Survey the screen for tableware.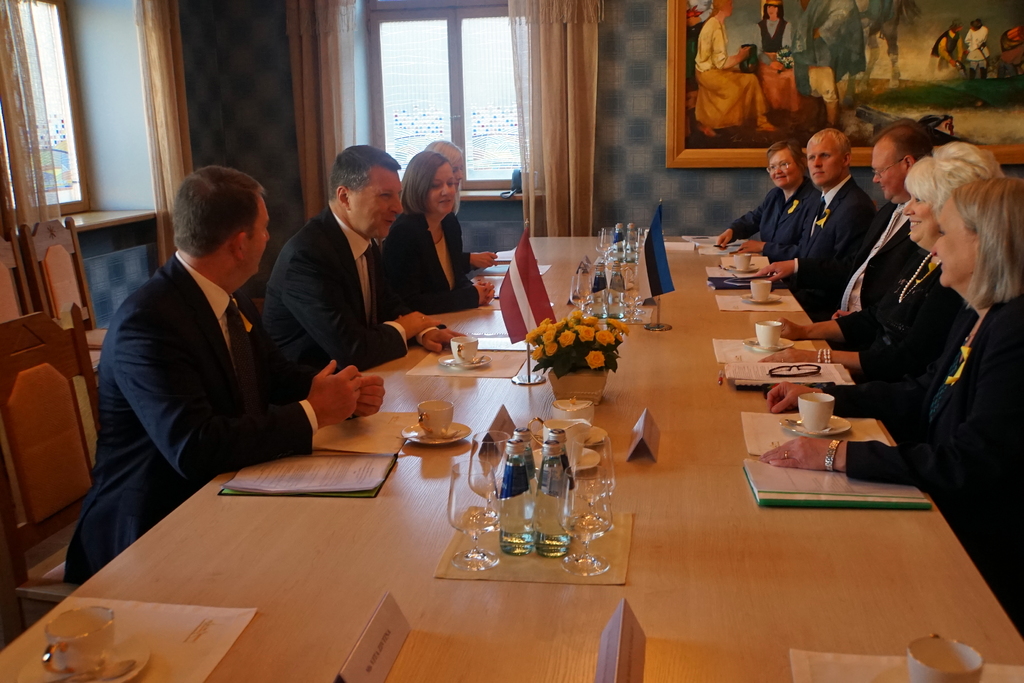
Survey found: region(401, 417, 471, 446).
